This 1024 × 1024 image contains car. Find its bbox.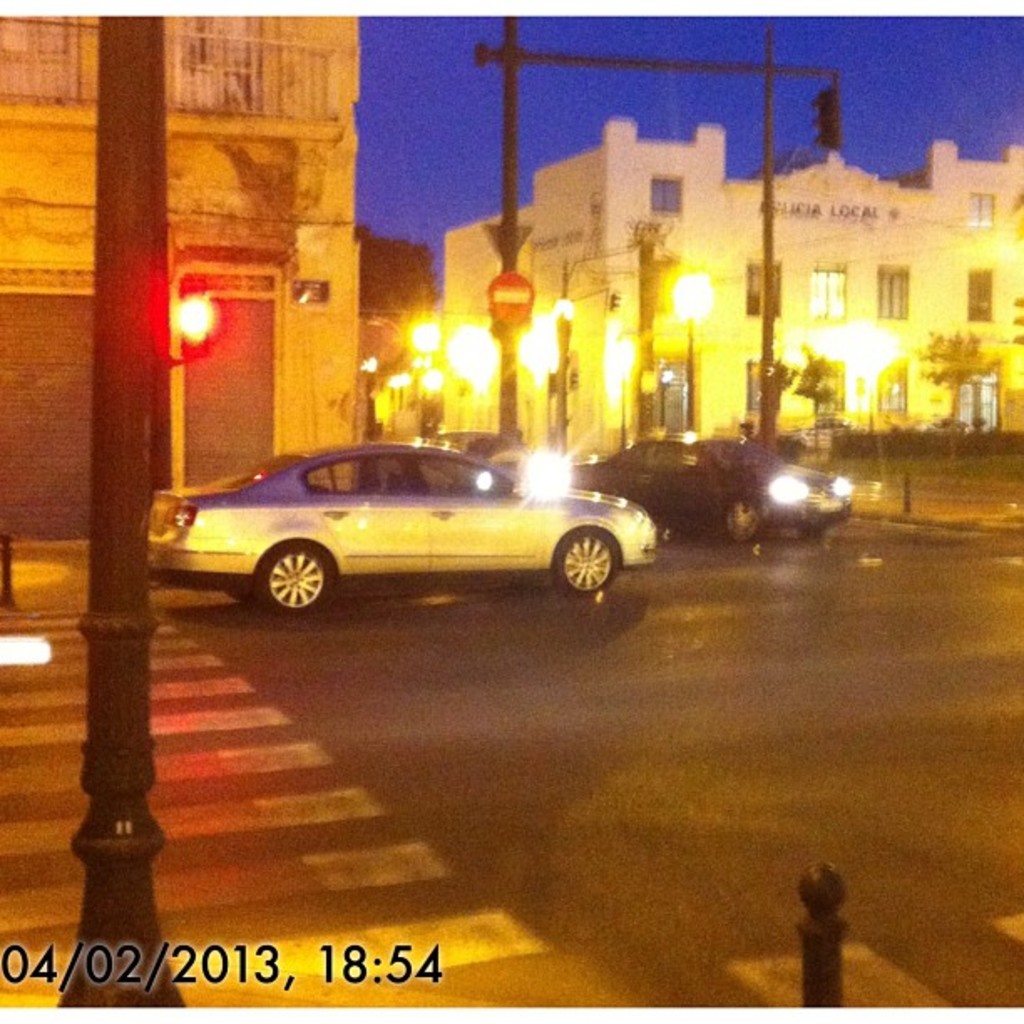
[139, 438, 661, 616].
